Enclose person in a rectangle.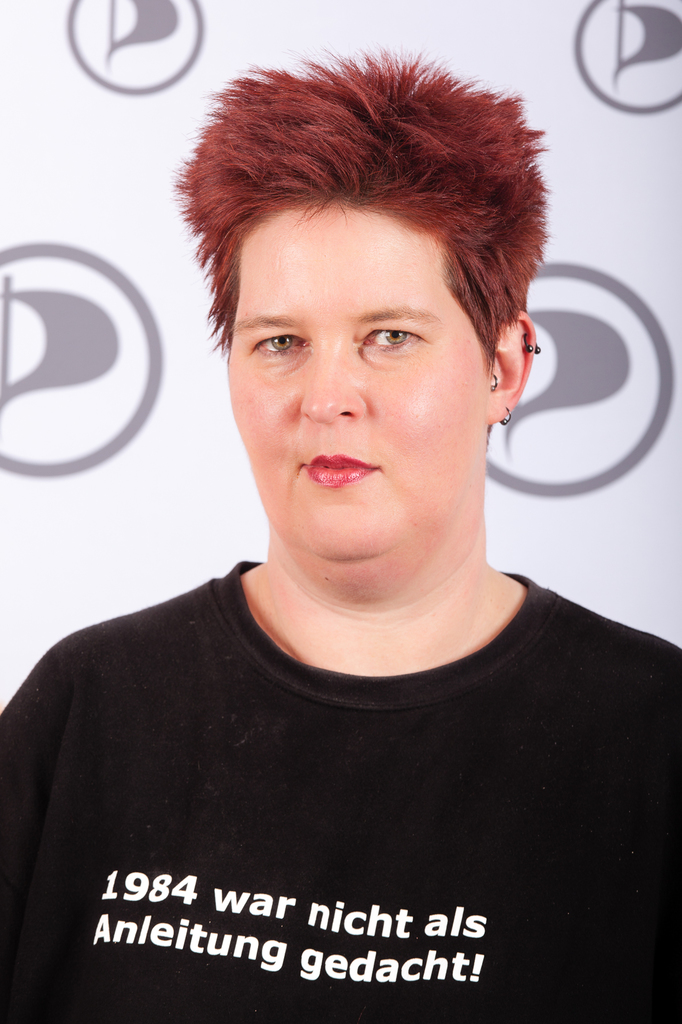
x1=0 y1=63 x2=678 y2=1023.
